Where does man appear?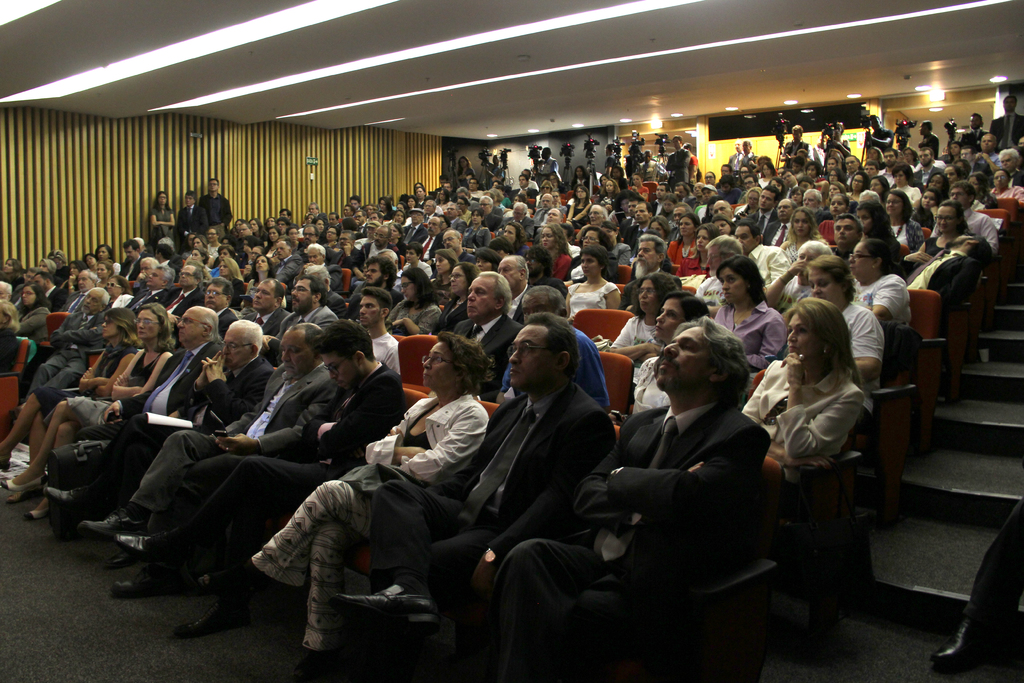
Appears at bbox=[484, 153, 508, 179].
